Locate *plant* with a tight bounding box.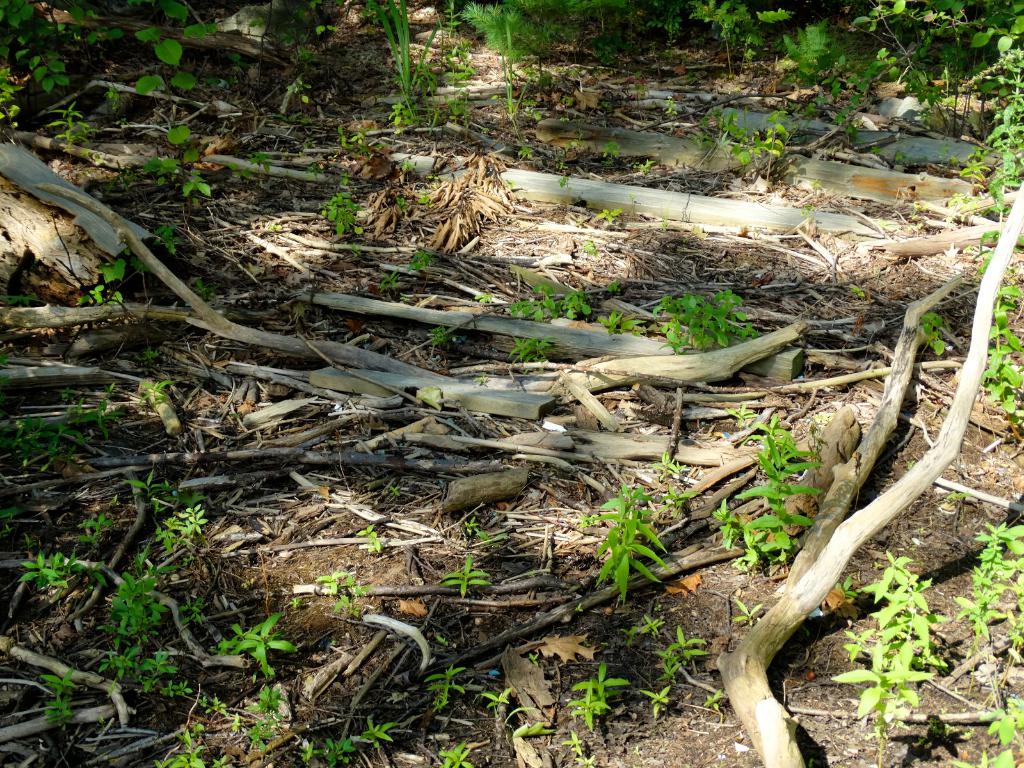
{"x1": 655, "y1": 286, "x2": 765, "y2": 355}.
